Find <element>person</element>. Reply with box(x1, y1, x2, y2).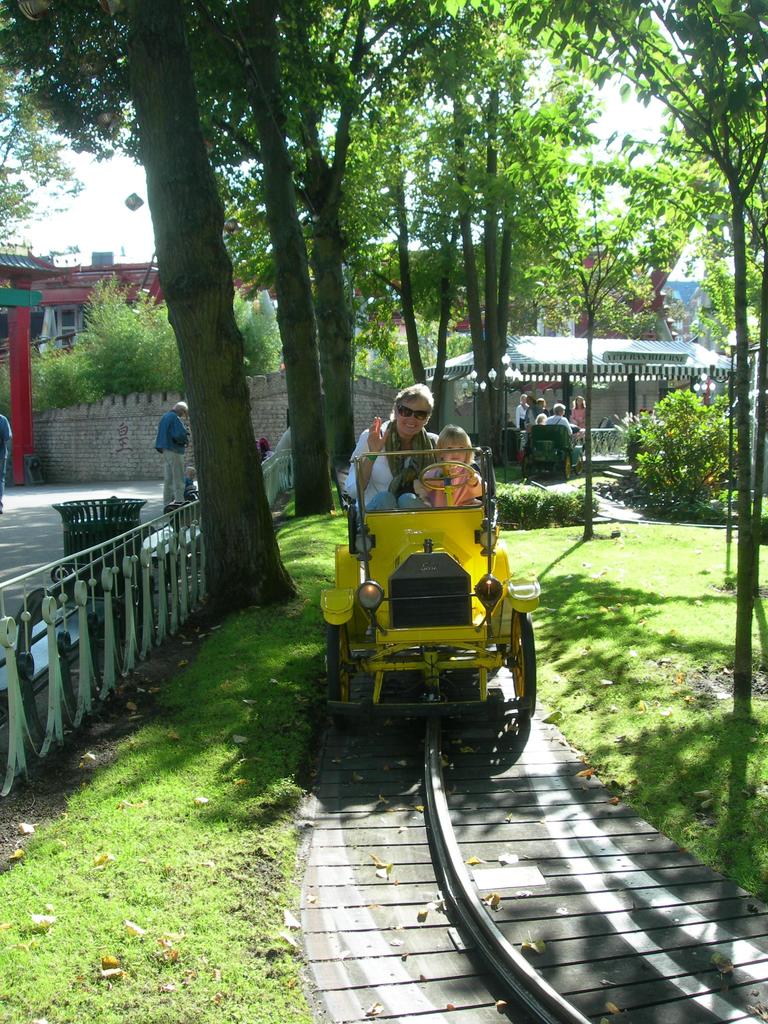
box(155, 402, 188, 510).
